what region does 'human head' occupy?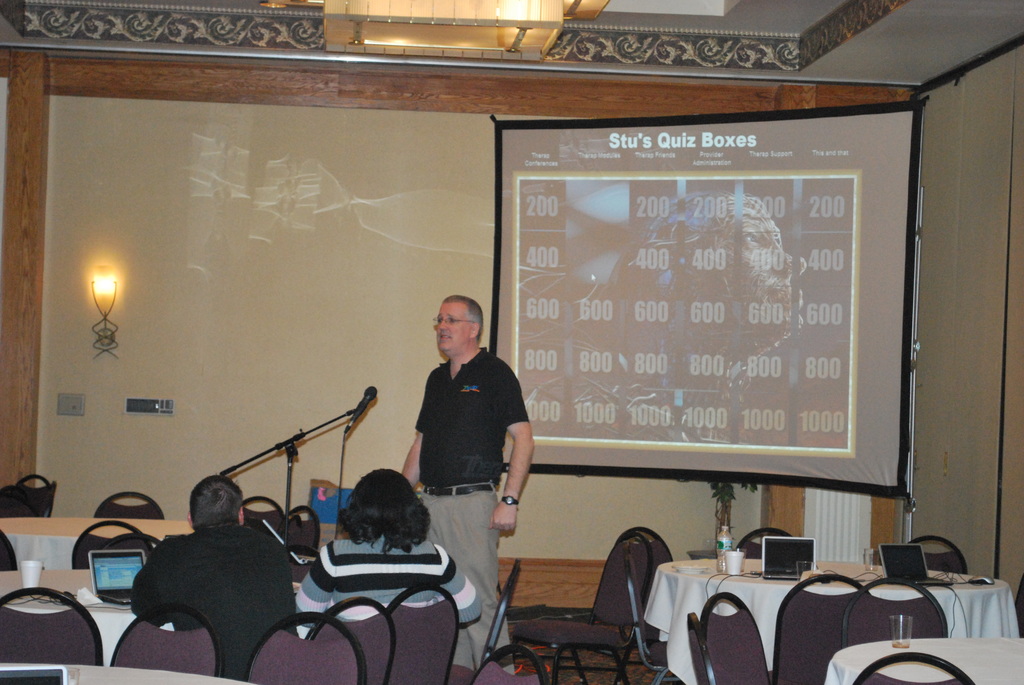
<box>189,473,241,523</box>.
